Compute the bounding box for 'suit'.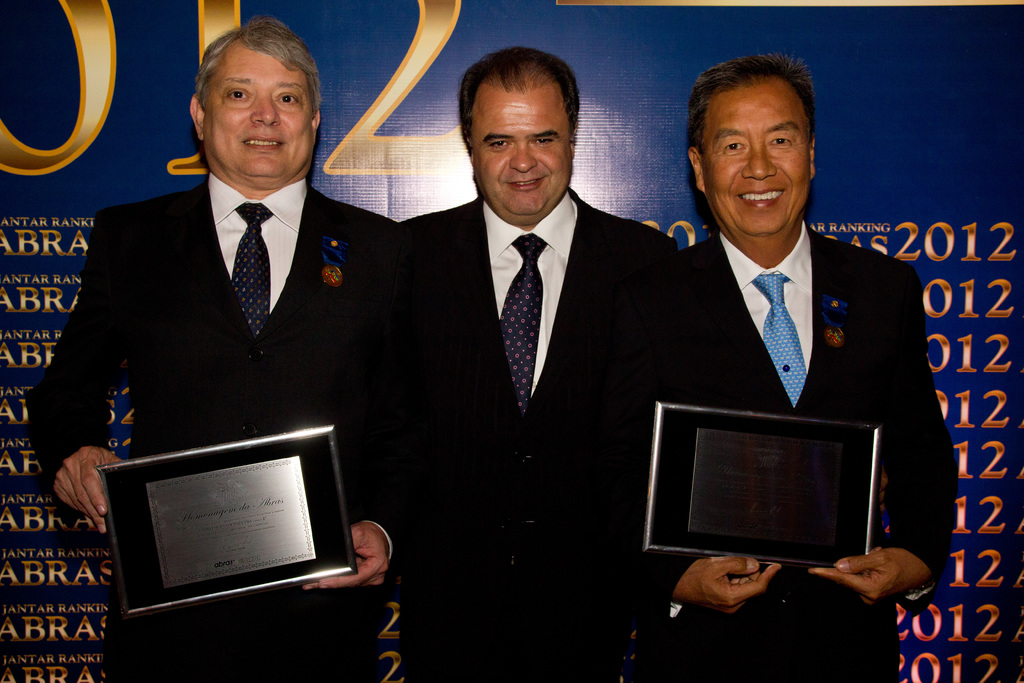
<bbox>30, 171, 447, 682</bbox>.
